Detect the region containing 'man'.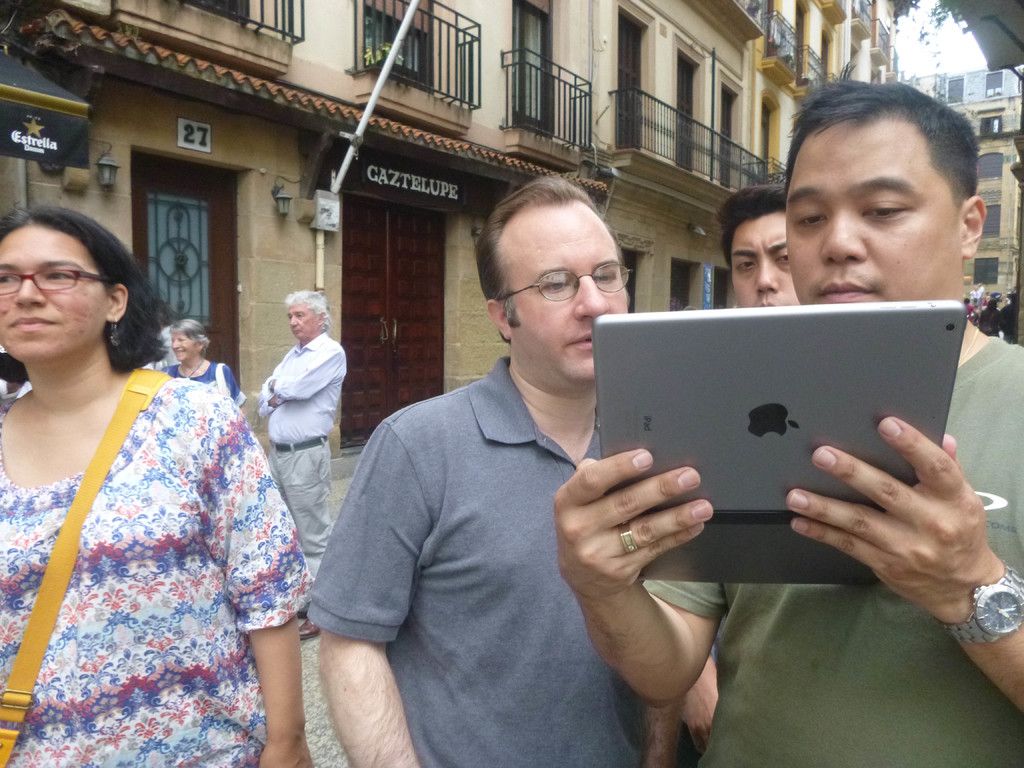
detection(257, 287, 348, 646).
